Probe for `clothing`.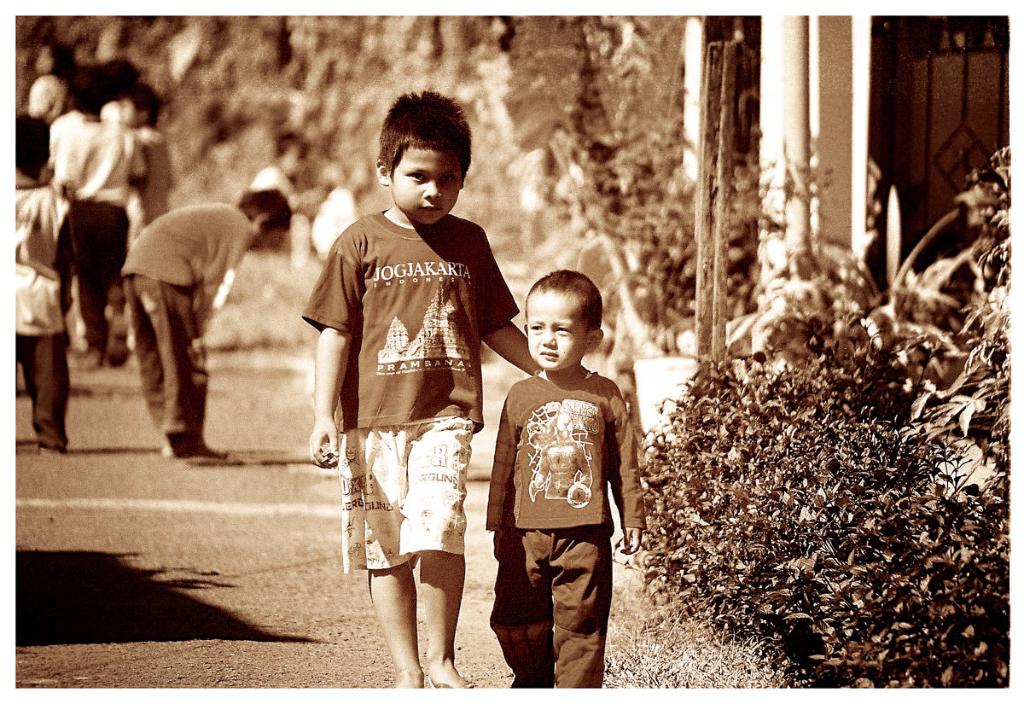
Probe result: pyautogui.locateOnScreen(119, 201, 262, 460).
